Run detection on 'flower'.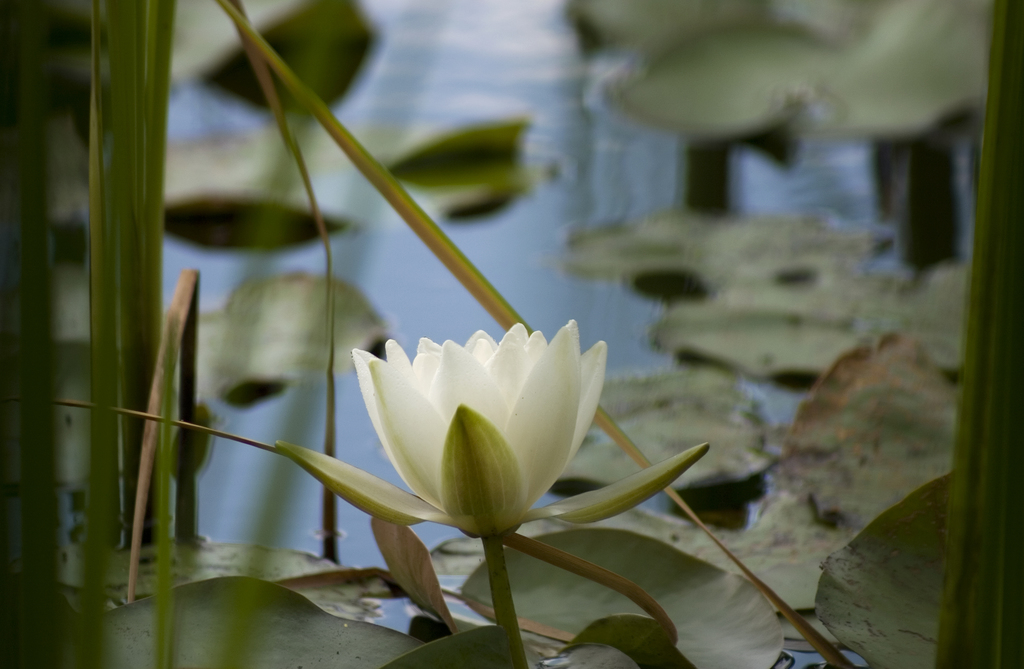
Result: left=344, top=318, right=624, bottom=557.
